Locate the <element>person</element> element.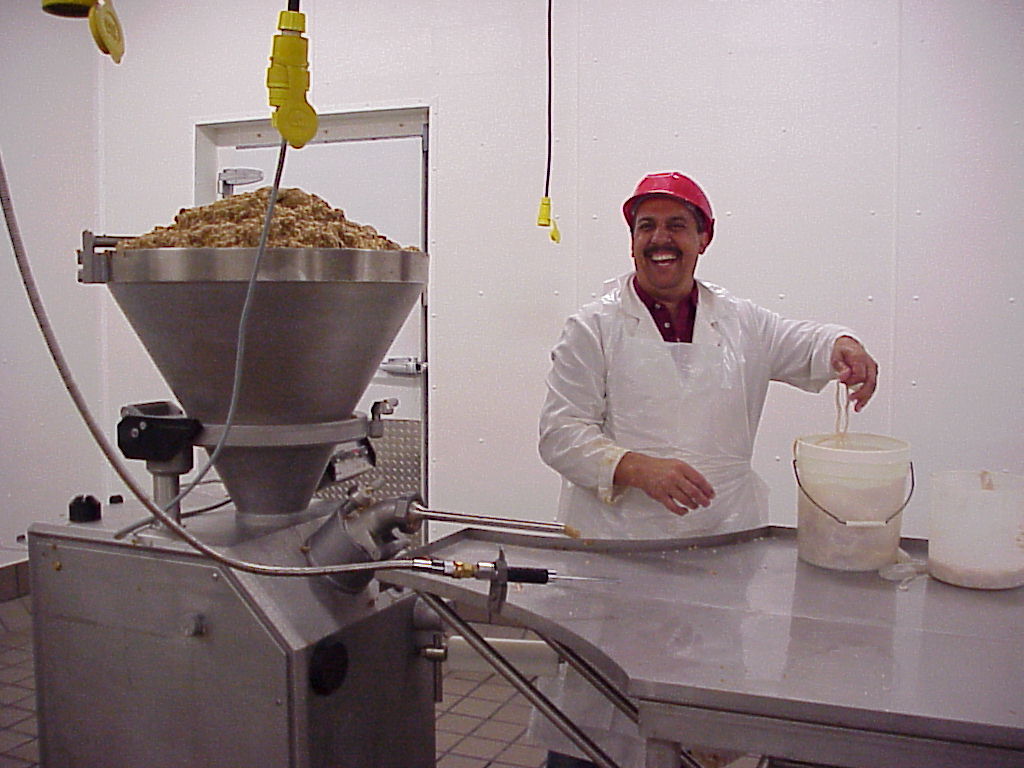
Element bbox: box=[523, 173, 877, 767].
